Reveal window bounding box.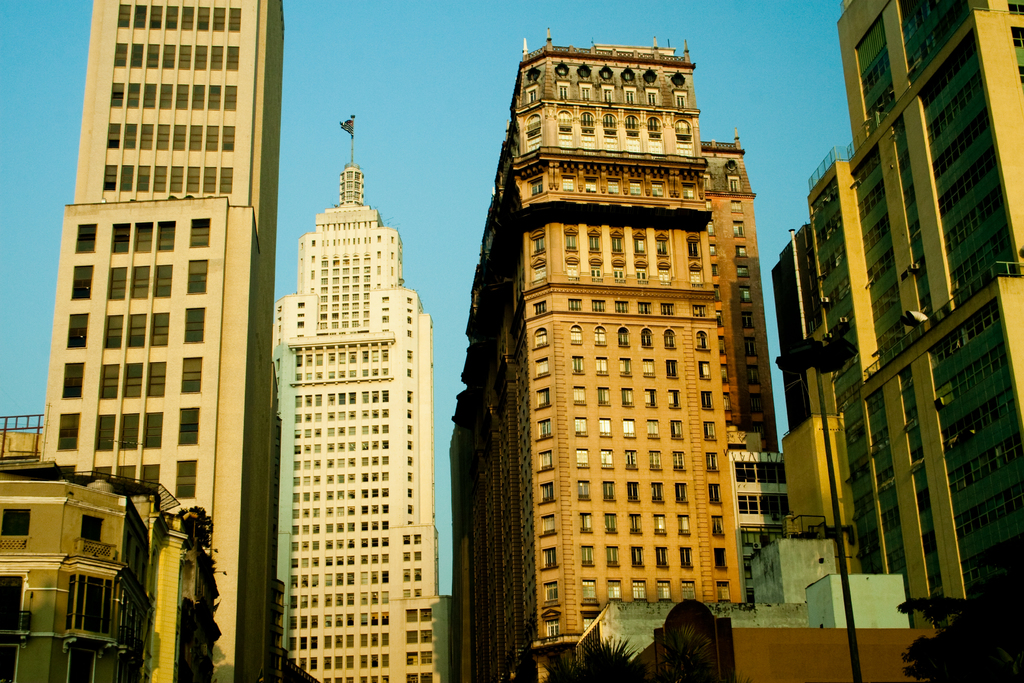
Revealed: <box>230,9,239,32</box>.
